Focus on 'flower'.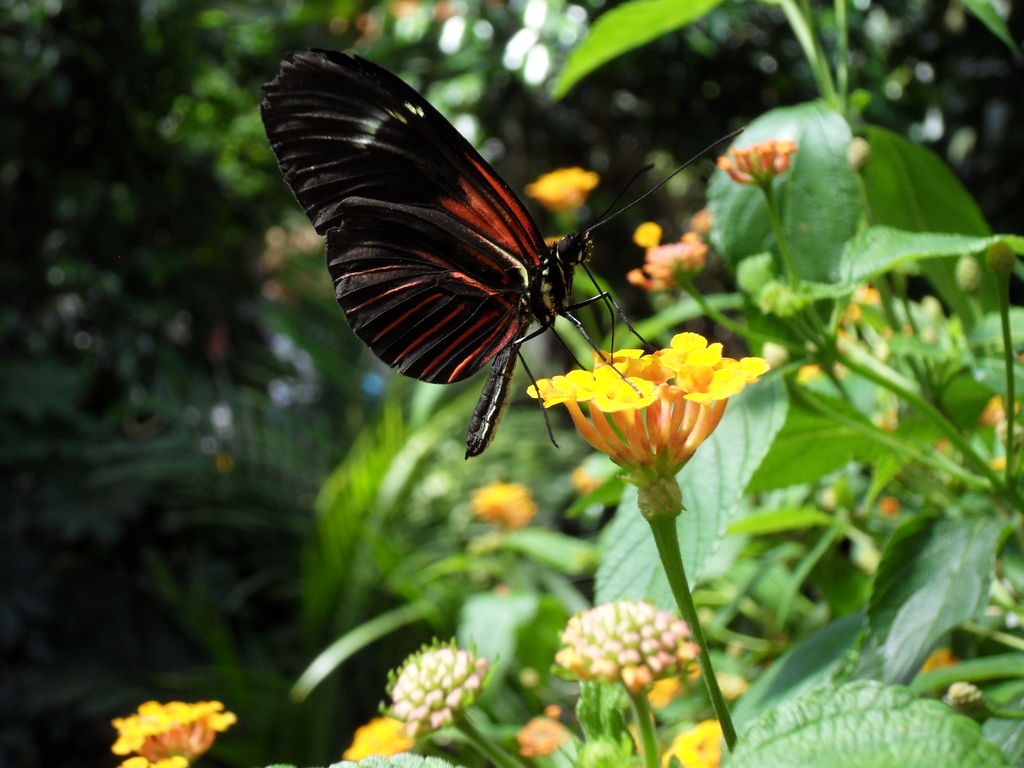
Focused at [x1=849, y1=285, x2=895, y2=335].
